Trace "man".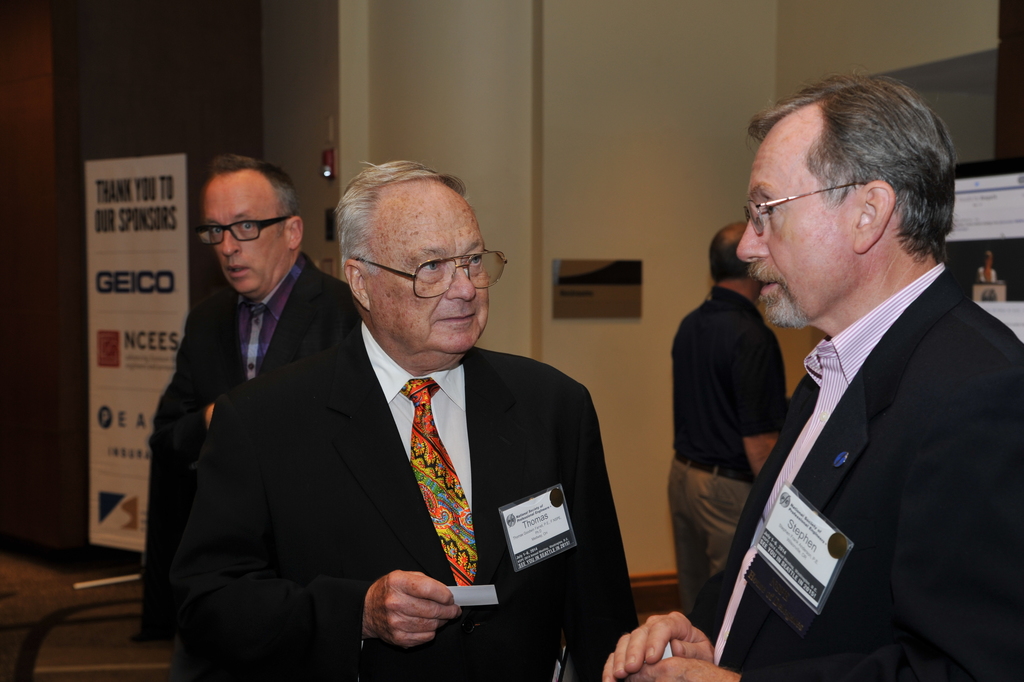
Traced to [659,215,795,620].
